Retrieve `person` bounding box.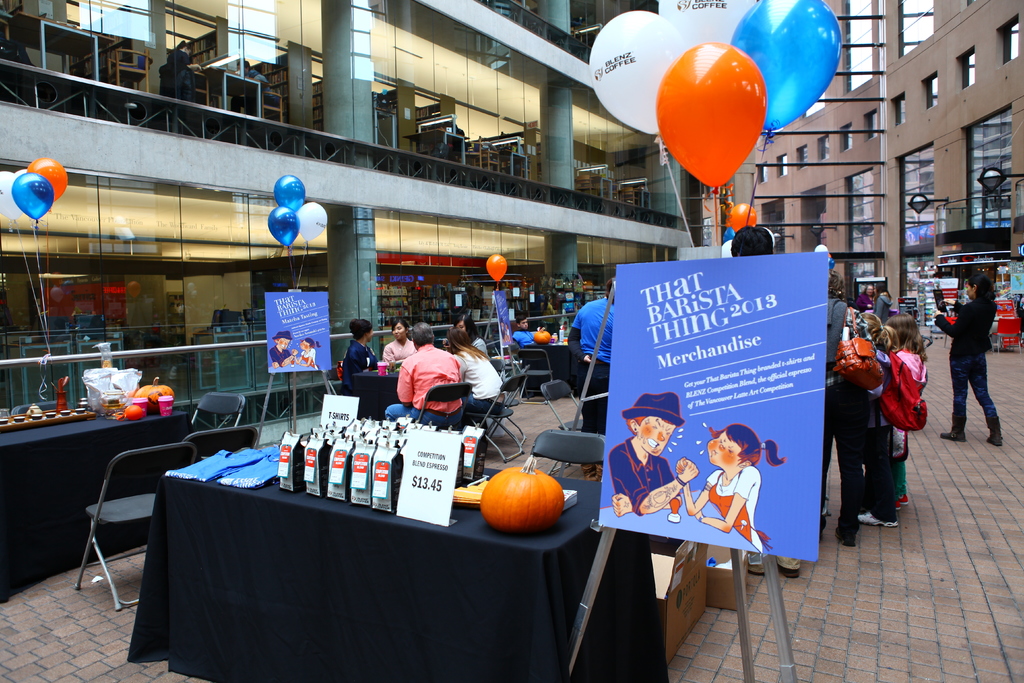
Bounding box: x1=604, y1=392, x2=699, y2=518.
